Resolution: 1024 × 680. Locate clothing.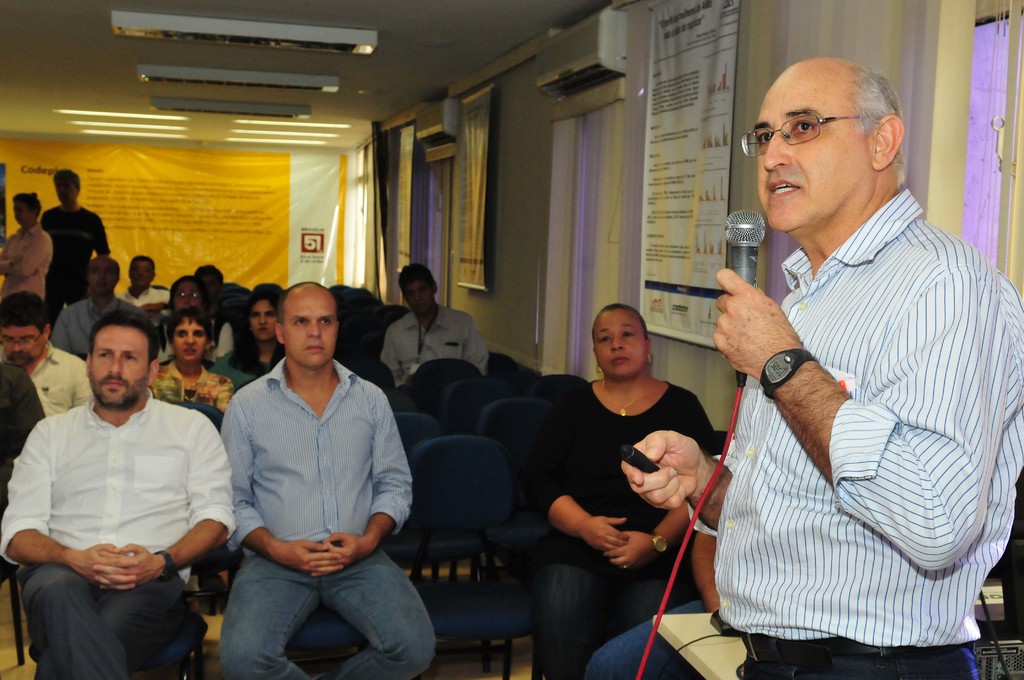
<box>511,382,705,679</box>.
